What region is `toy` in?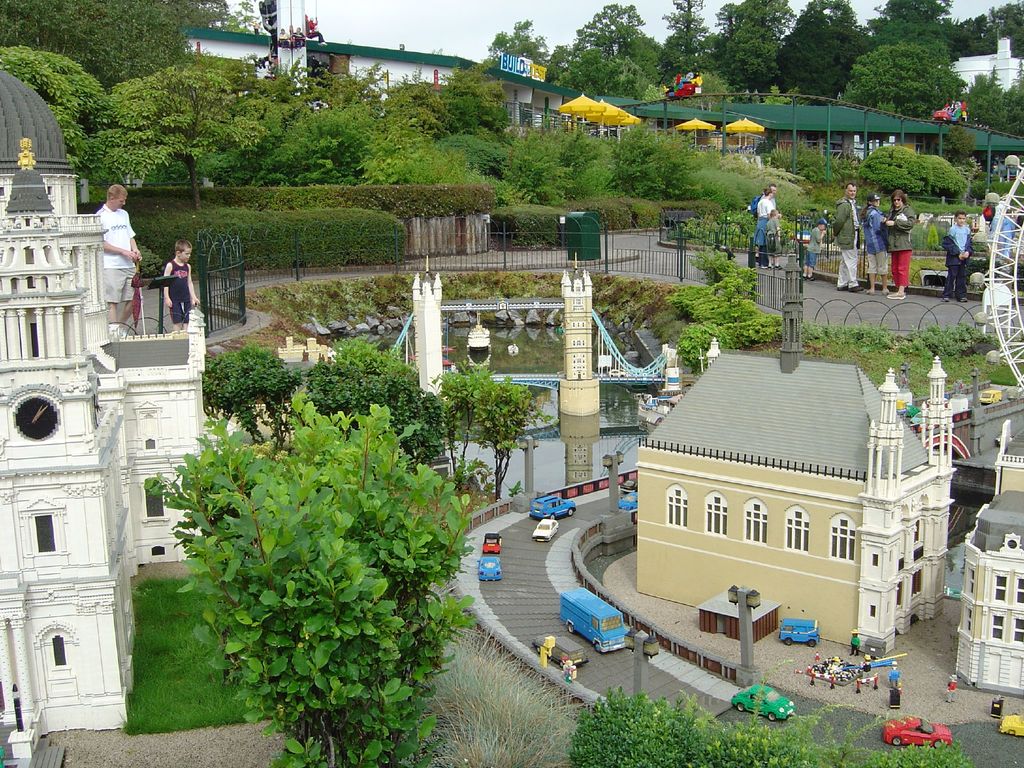
(884,715,952,752).
